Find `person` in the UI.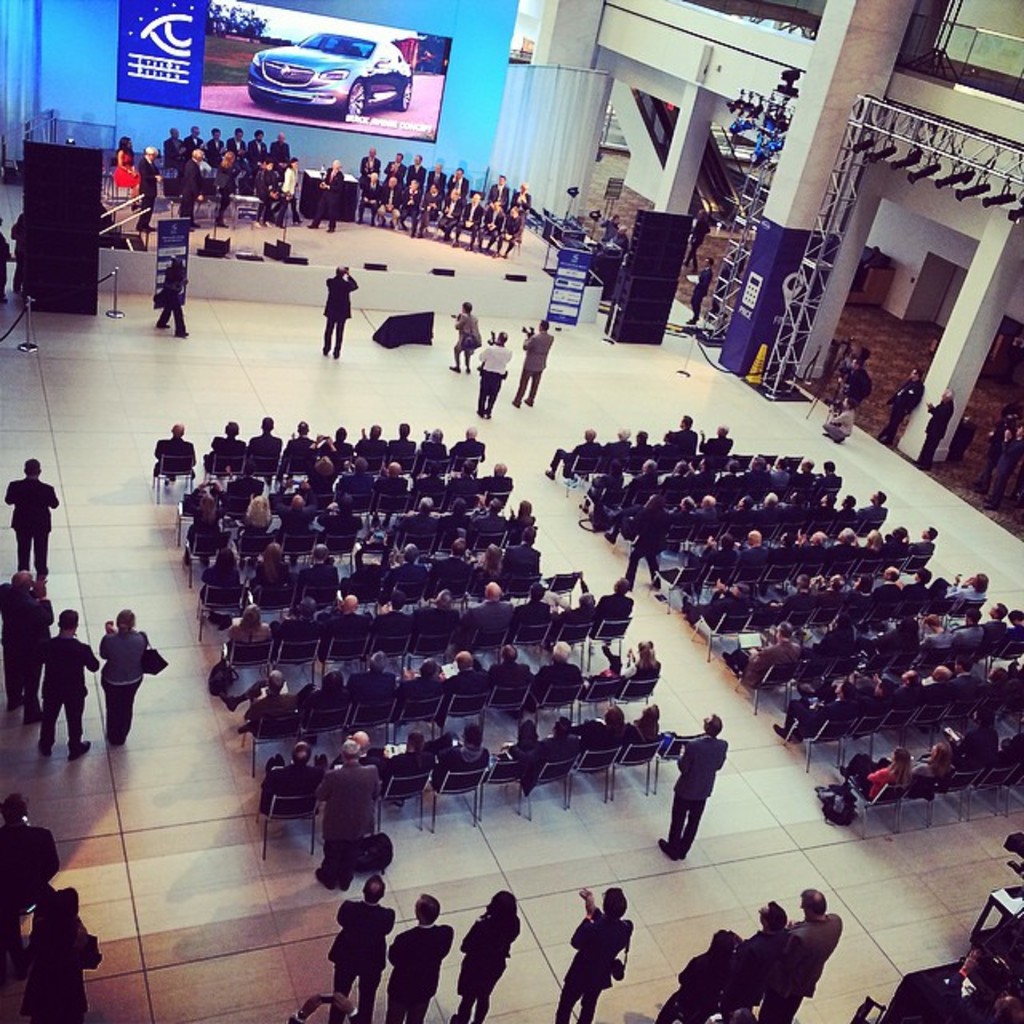
UI element at 3 453 58 582.
